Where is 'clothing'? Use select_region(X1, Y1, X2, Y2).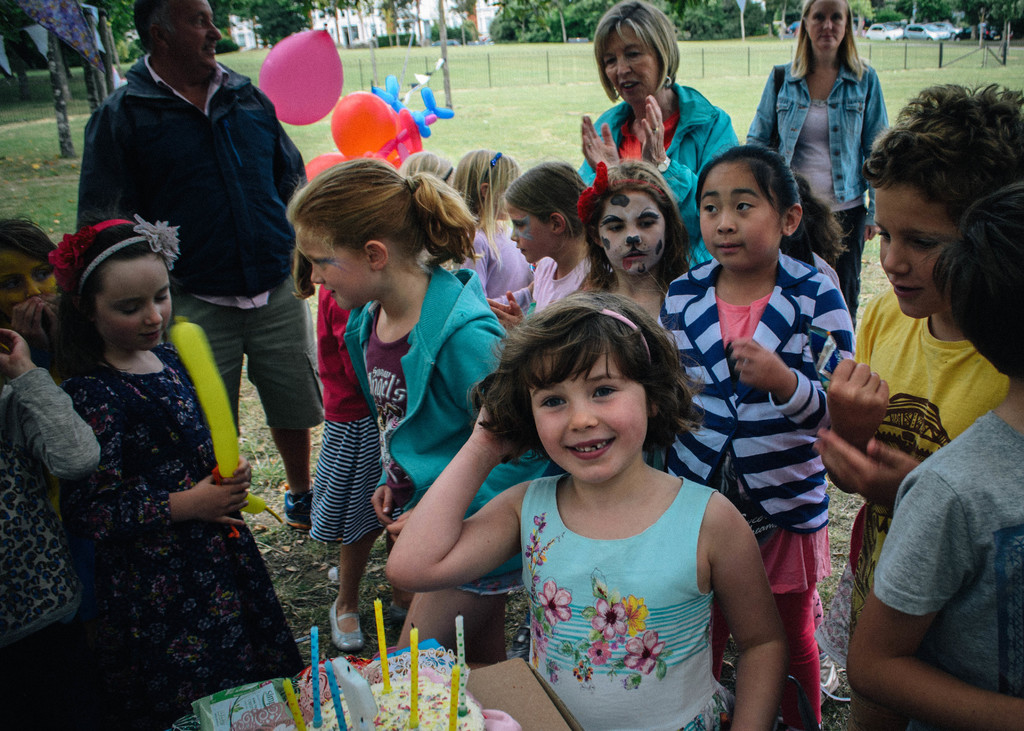
select_region(518, 467, 738, 730).
